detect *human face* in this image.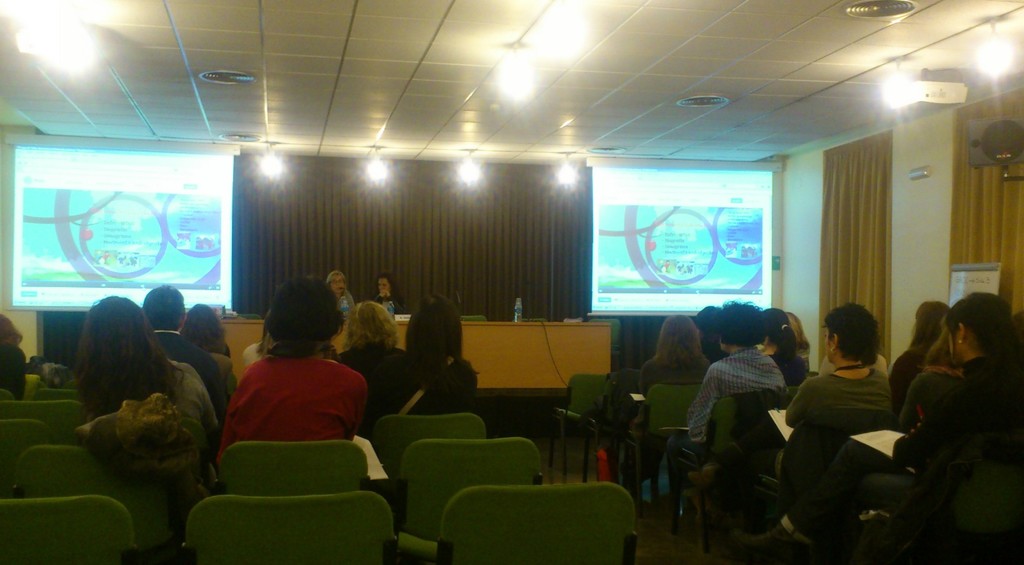
Detection: box(947, 330, 957, 363).
